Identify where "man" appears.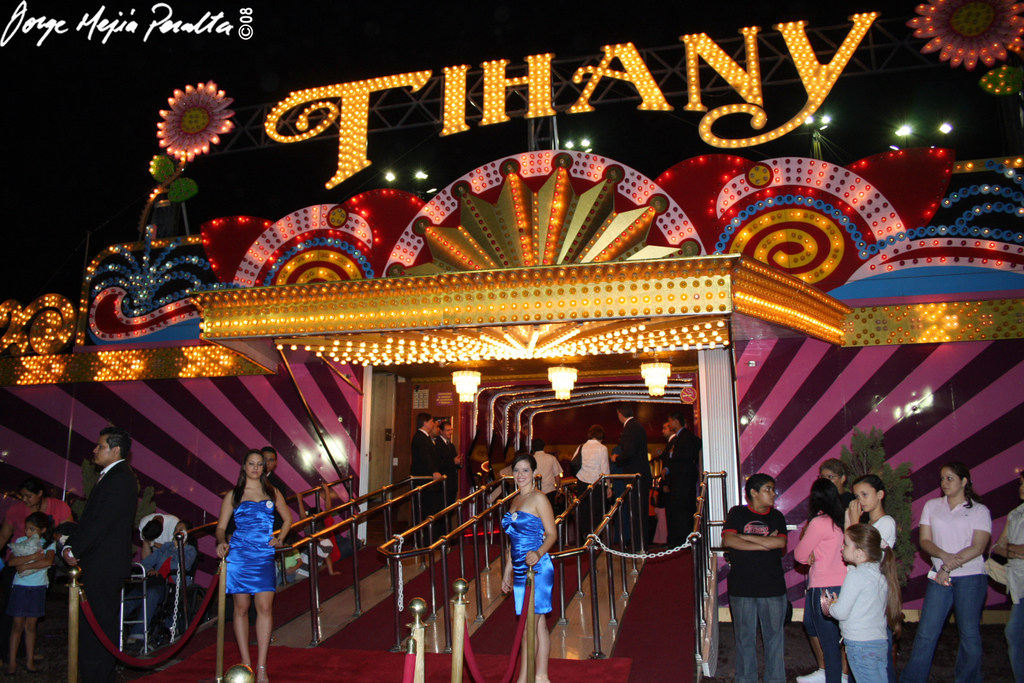
Appears at (427, 415, 446, 473).
